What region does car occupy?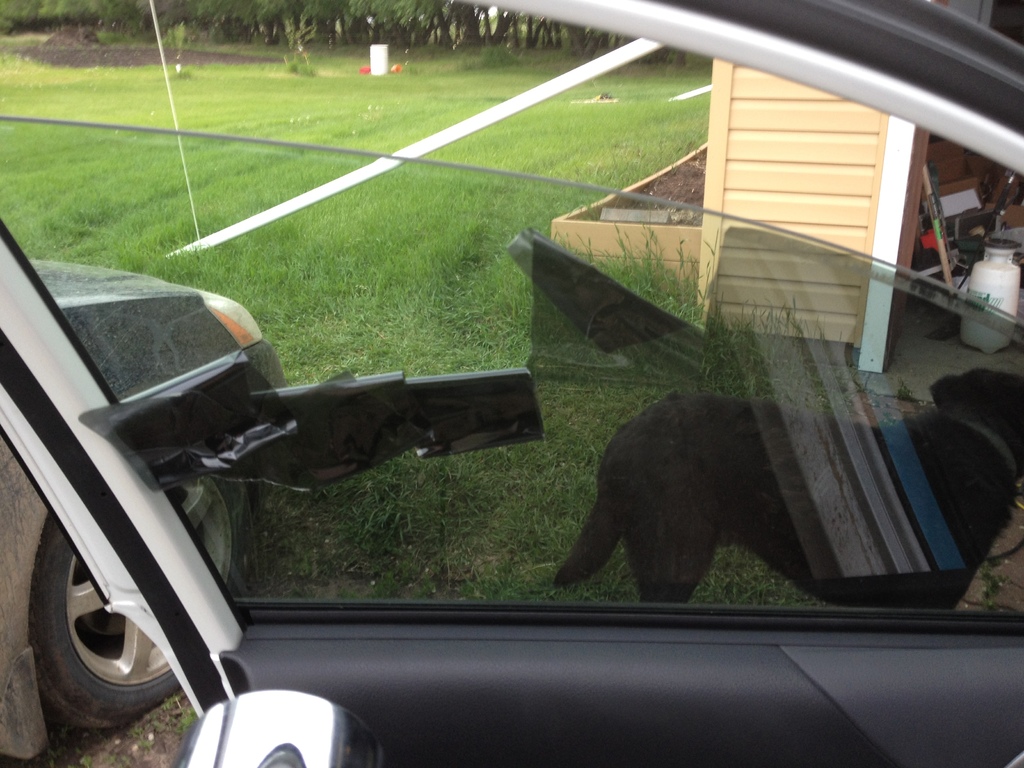
<bbox>0, 0, 1023, 767</bbox>.
